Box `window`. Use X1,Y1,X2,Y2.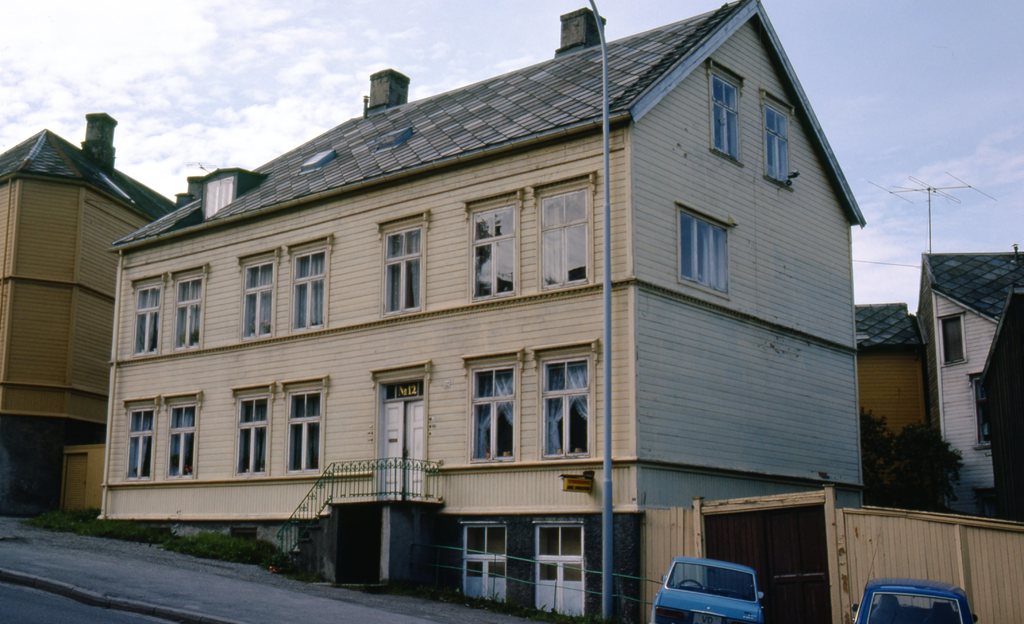
470,197,518,292.
